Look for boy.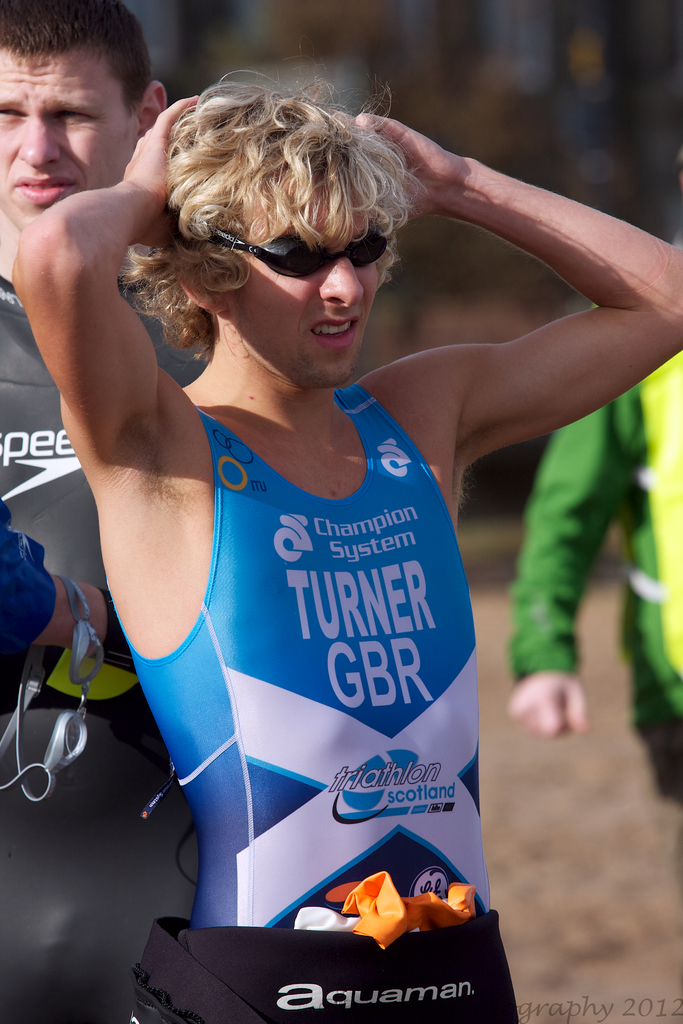
Found: bbox(10, 76, 682, 1023).
